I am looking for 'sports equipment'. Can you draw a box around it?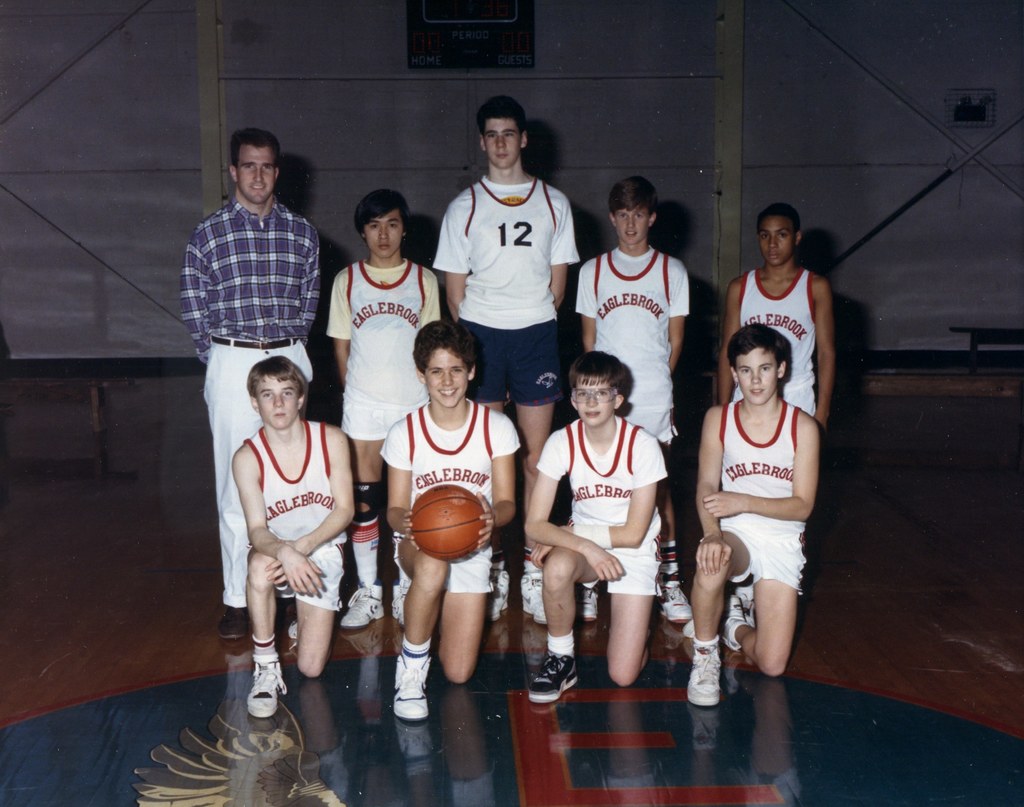
Sure, the bounding box is 527, 646, 579, 706.
